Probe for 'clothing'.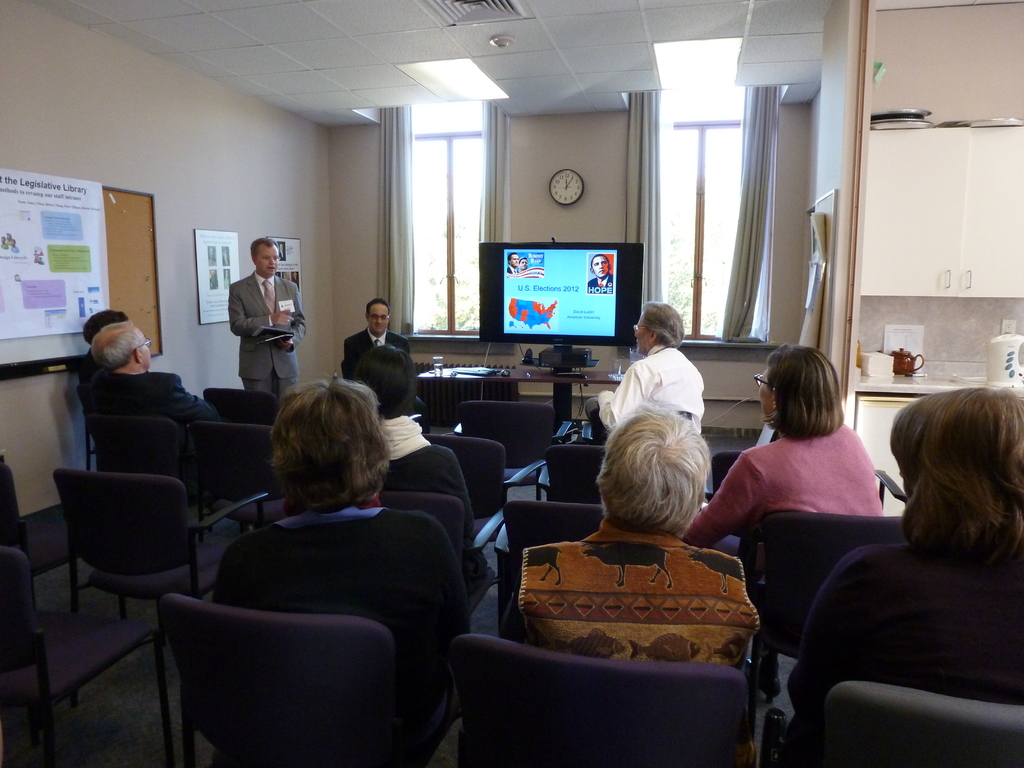
Probe result: 504/516/764/664.
